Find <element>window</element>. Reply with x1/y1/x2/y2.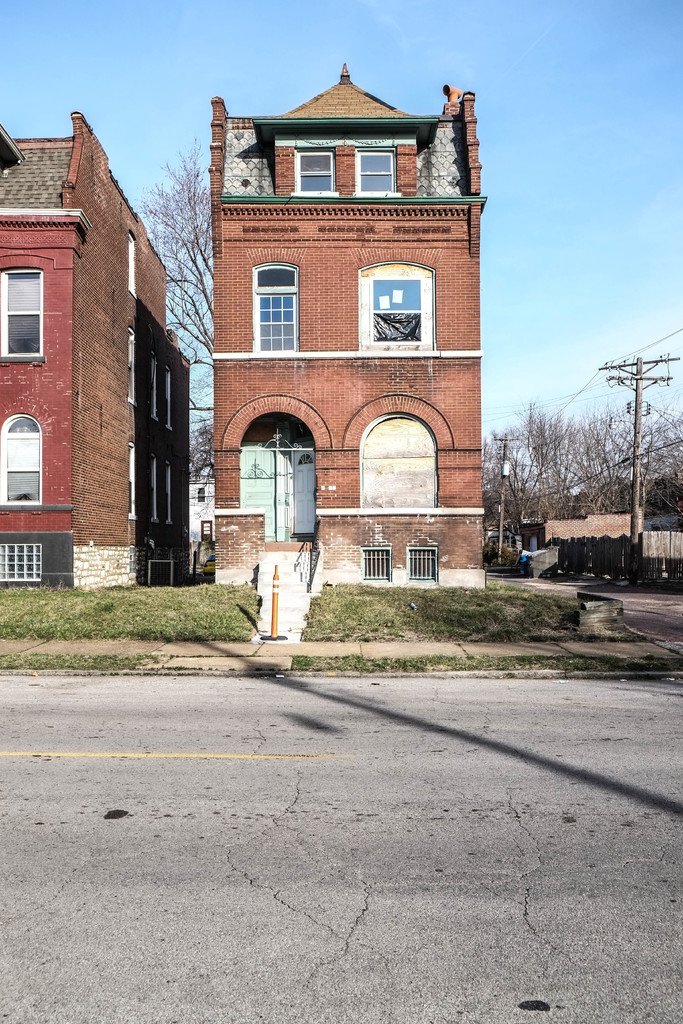
3/262/55/363.
